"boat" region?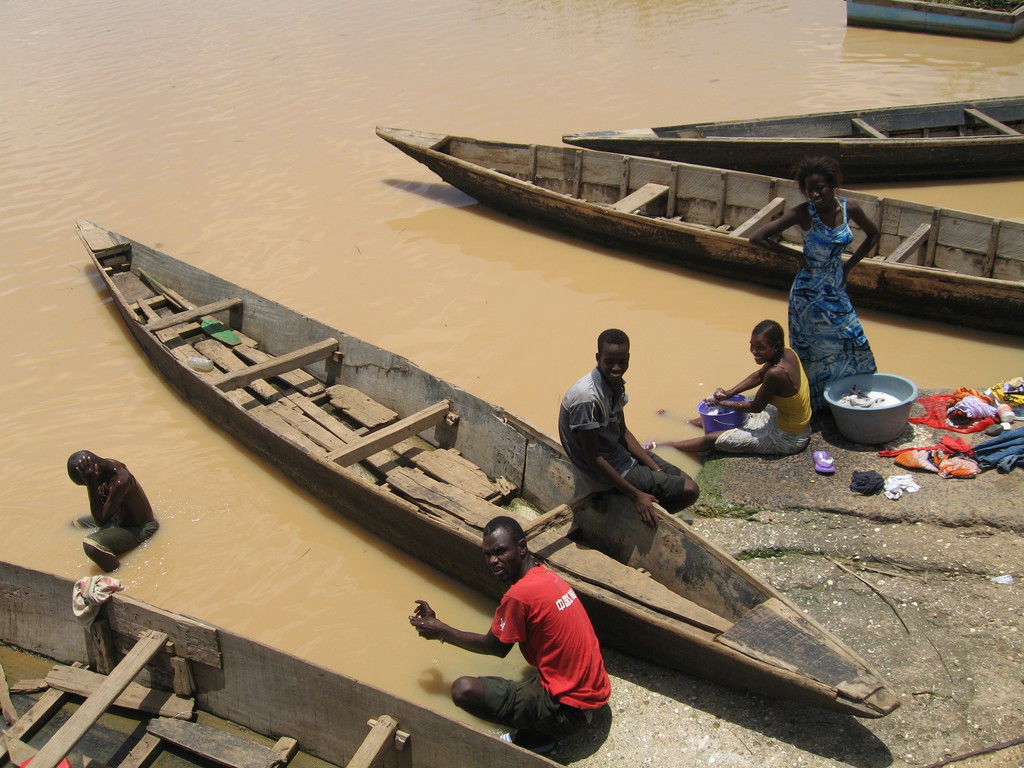
x1=374 y1=123 x2=1023 y2=309
